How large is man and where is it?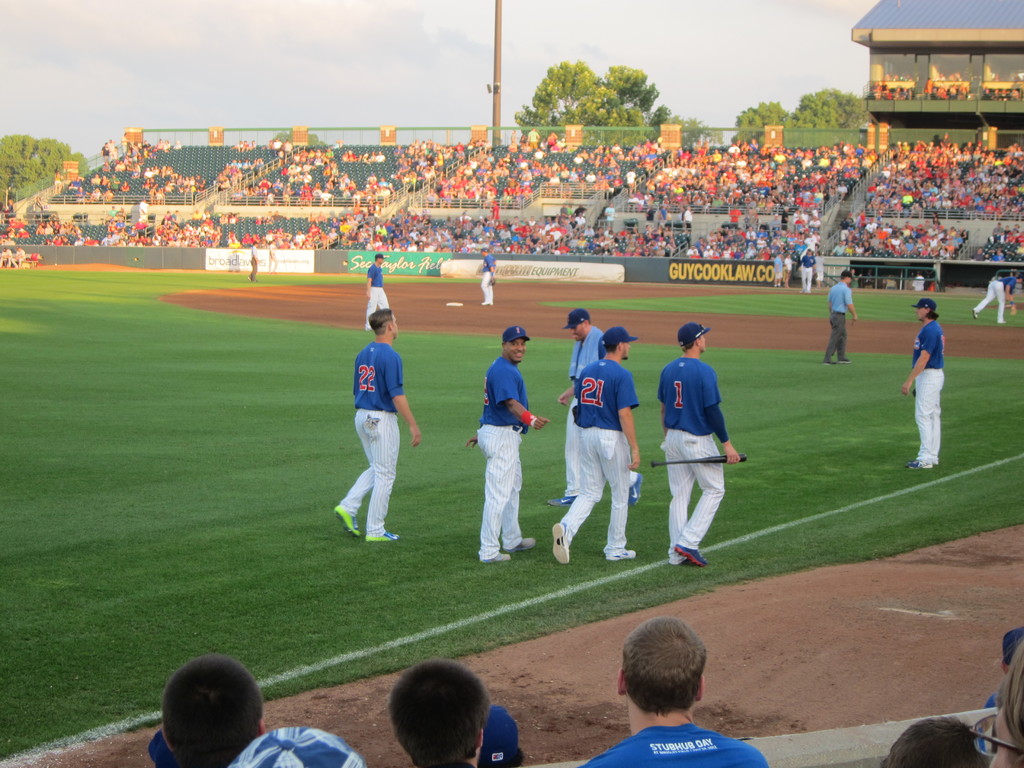
Bounding box: 159, 652, 365, 767.
